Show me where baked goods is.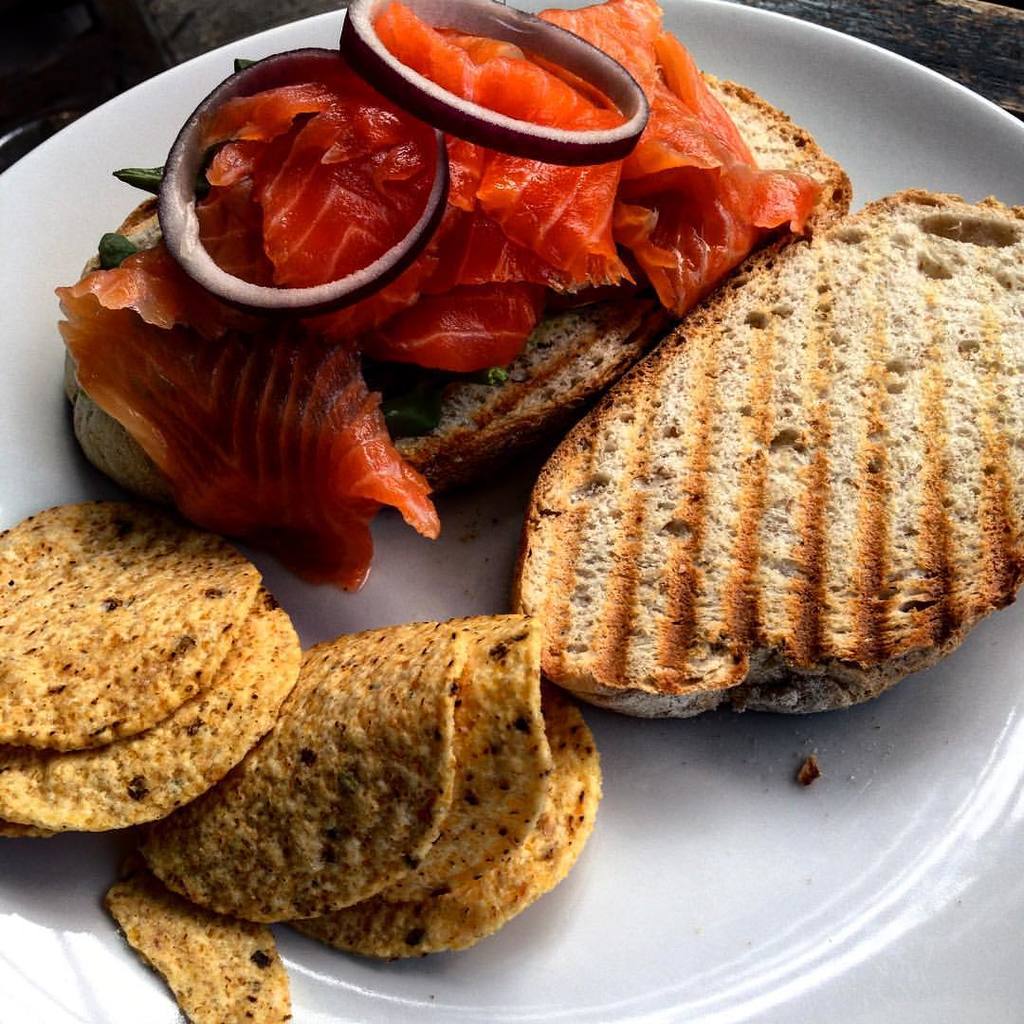
baked goods is at bbox=(39, 67, 848, 574).
